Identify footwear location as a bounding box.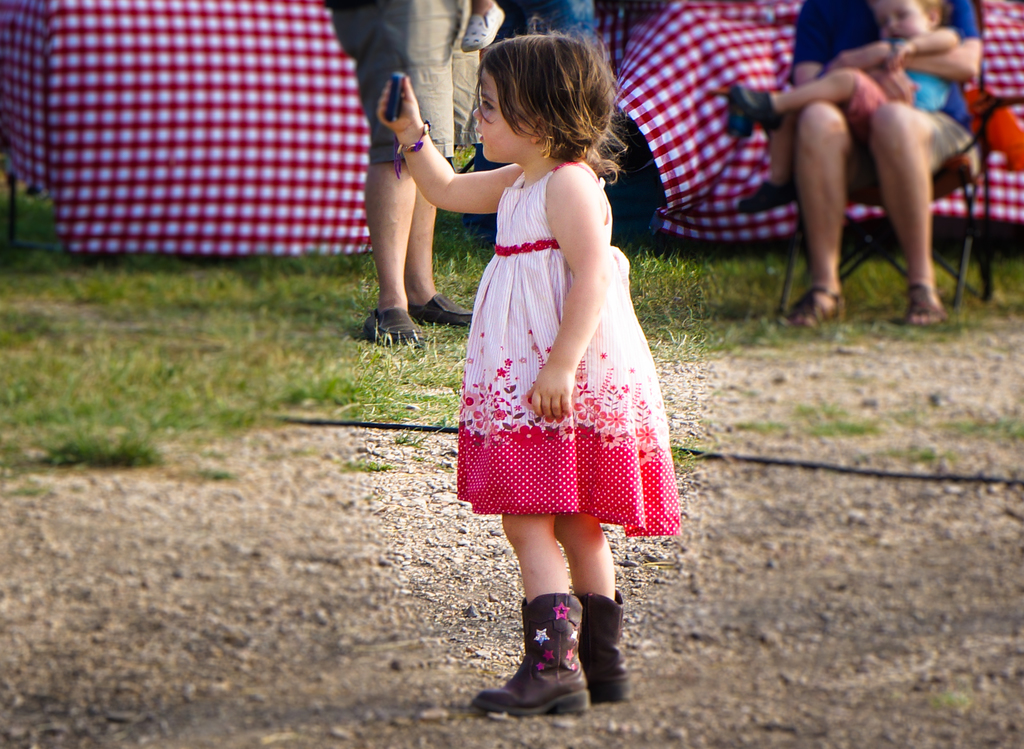
Rect(785, 284, 854, 322).
